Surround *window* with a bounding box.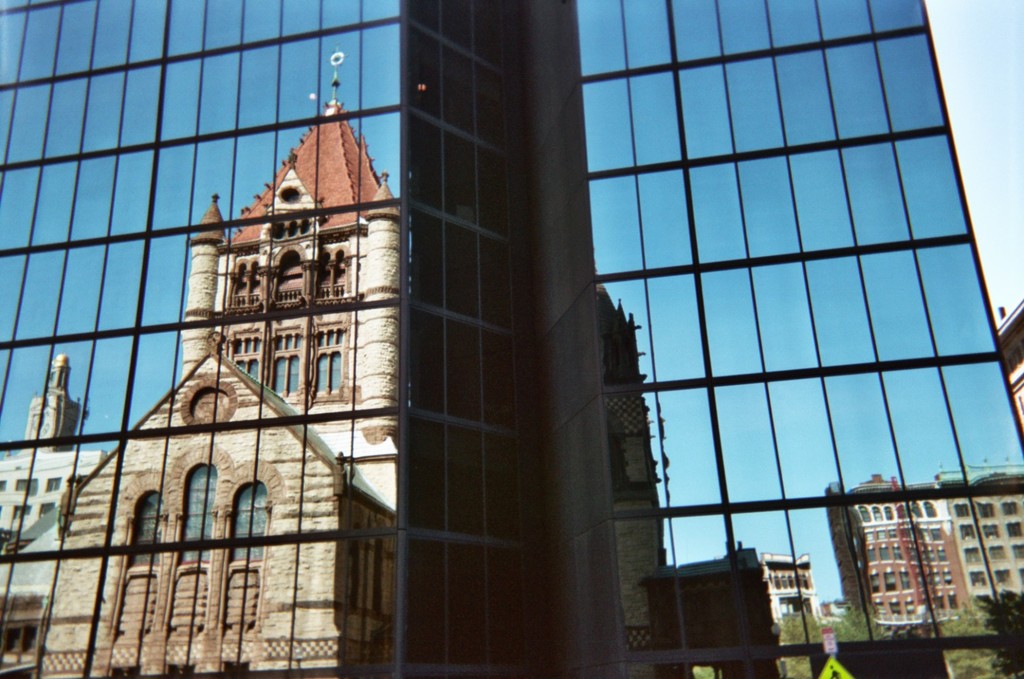
[x1=226, y1=334, x2=261, y2=393].
